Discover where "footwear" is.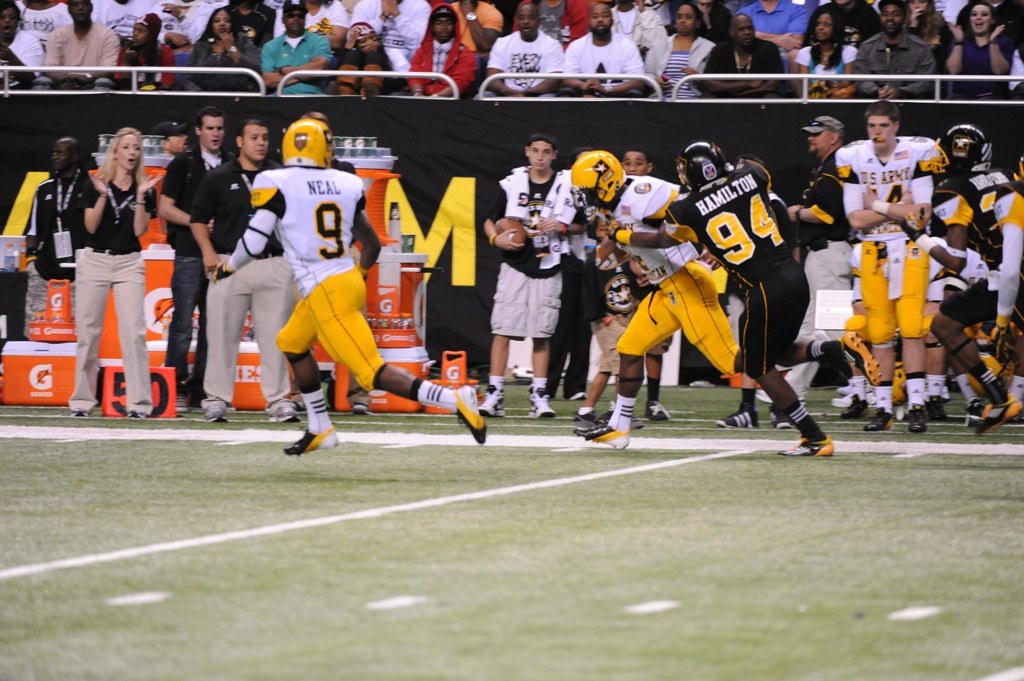
Discovered at crop(864, 404, 892, 431).
